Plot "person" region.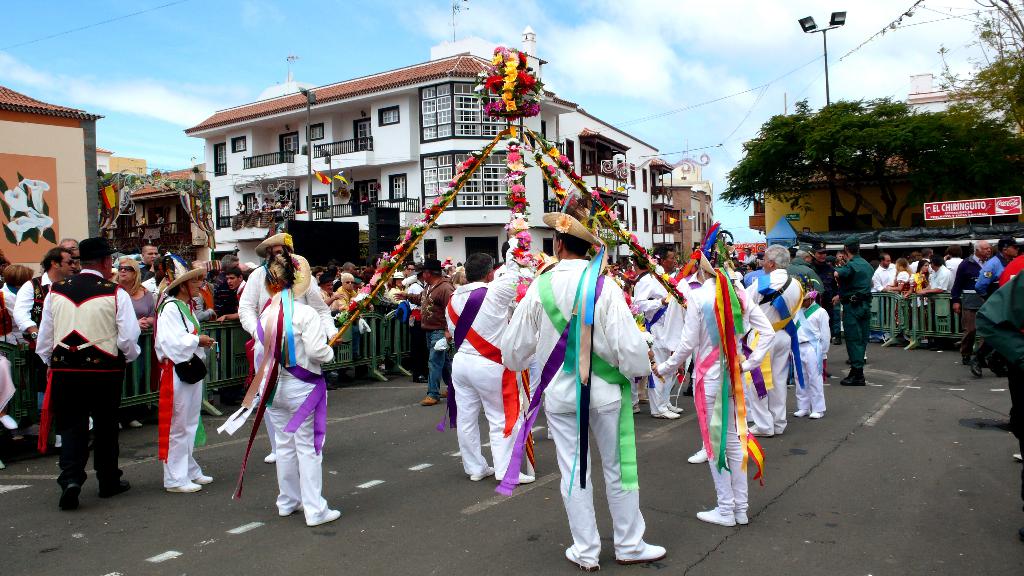
Plotted at (249,246,340,525).
